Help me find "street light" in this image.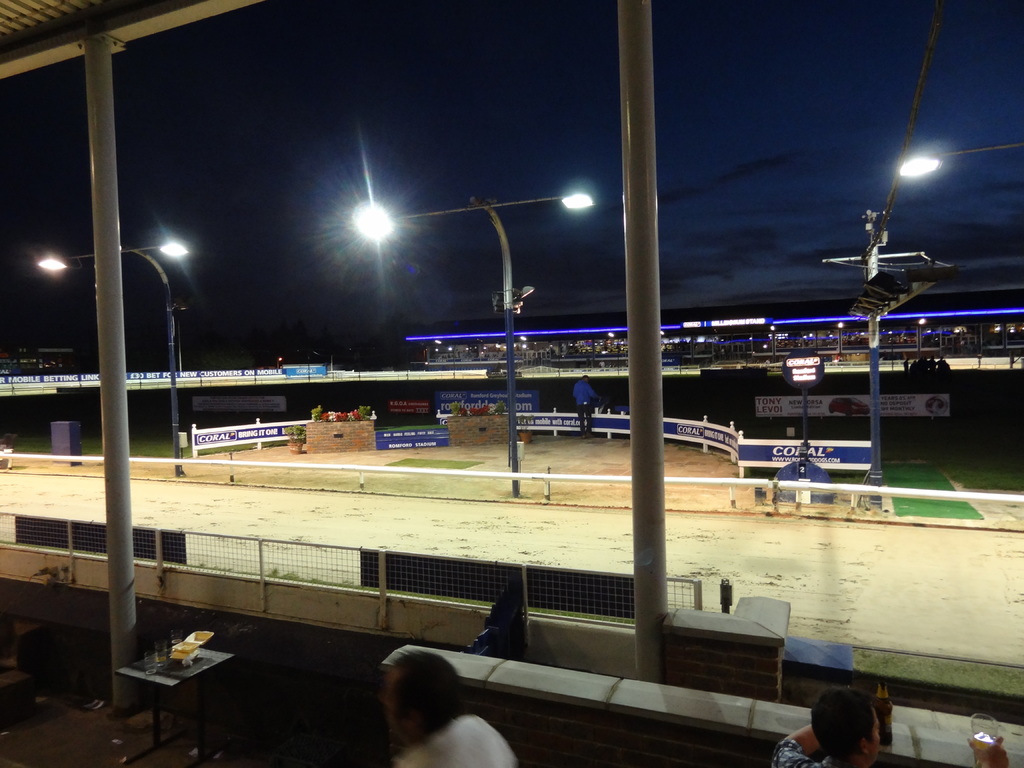
Found it: <region>440, 346, 456, 372</region>.
